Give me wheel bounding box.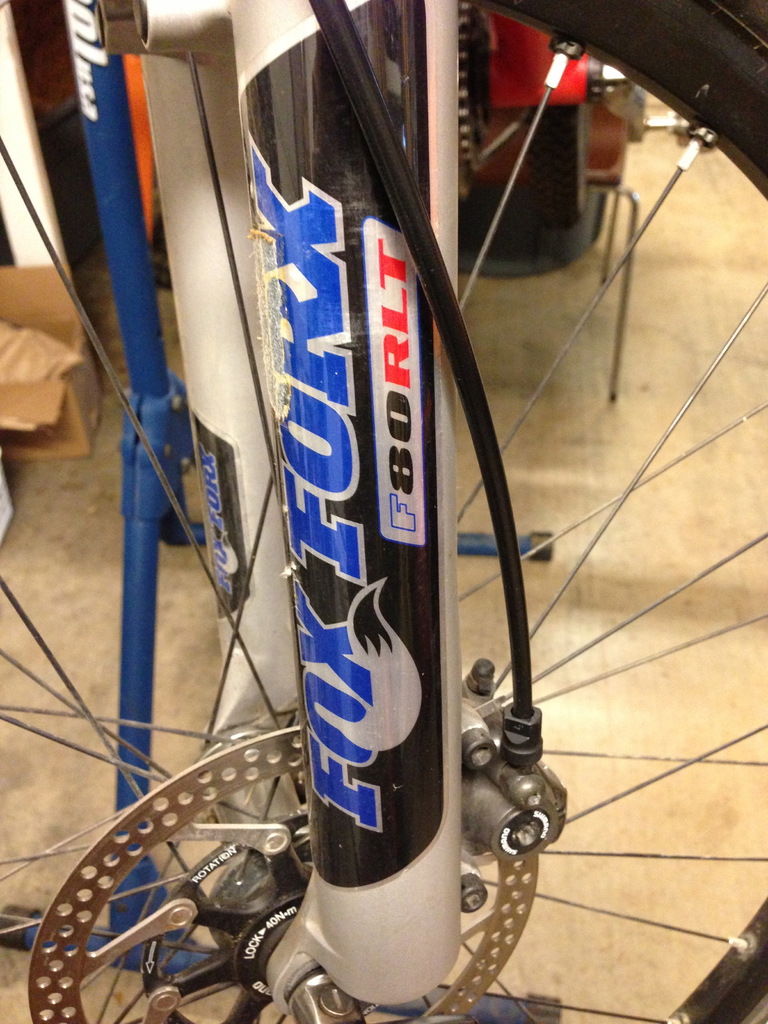
bbox(0, 0, 767, 1023).
